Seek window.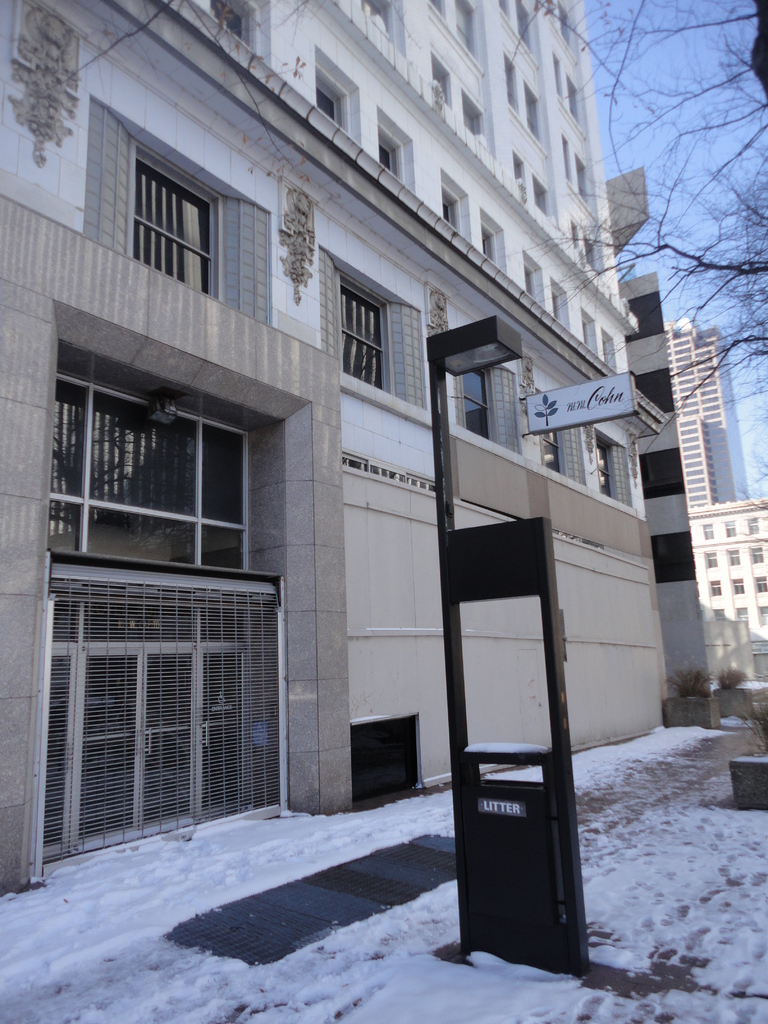
select_region(428, 49, 456, 115).
